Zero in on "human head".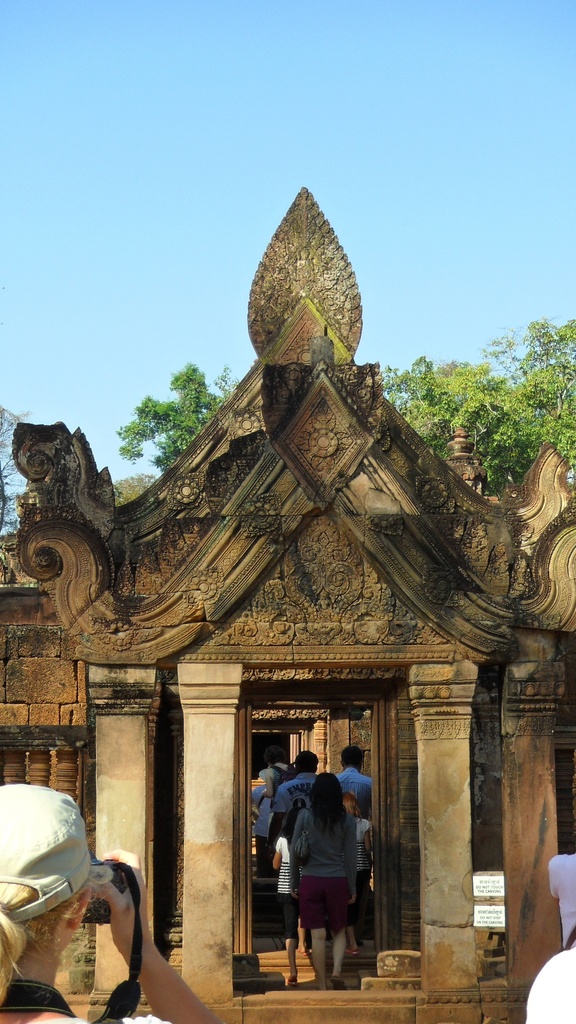
Zeroed in: [340, 746, 365, 770].
